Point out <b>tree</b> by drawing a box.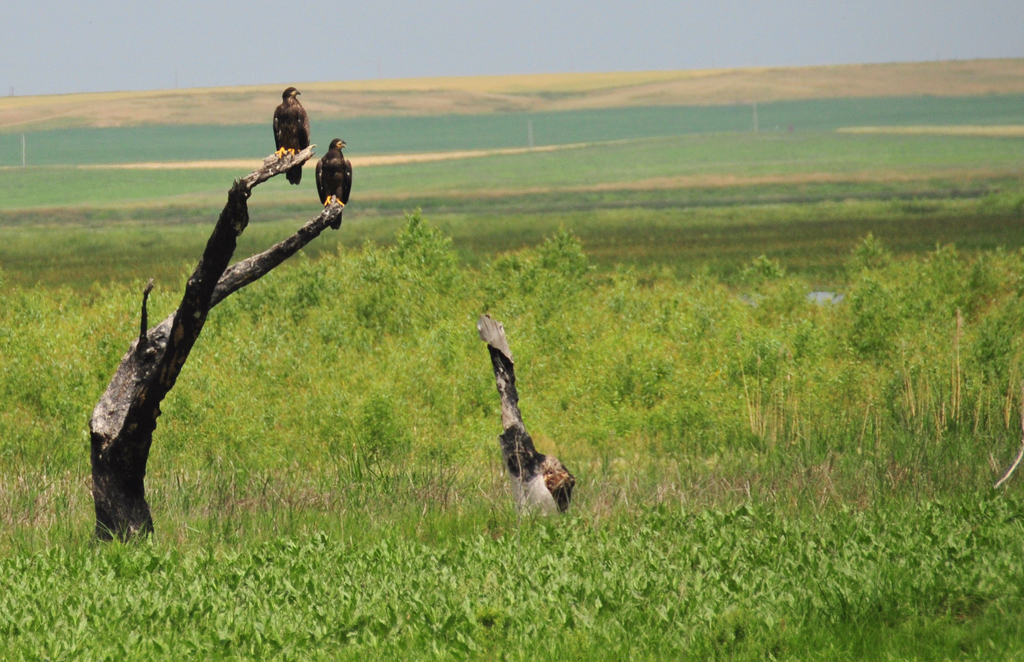
472/227/598/300.
